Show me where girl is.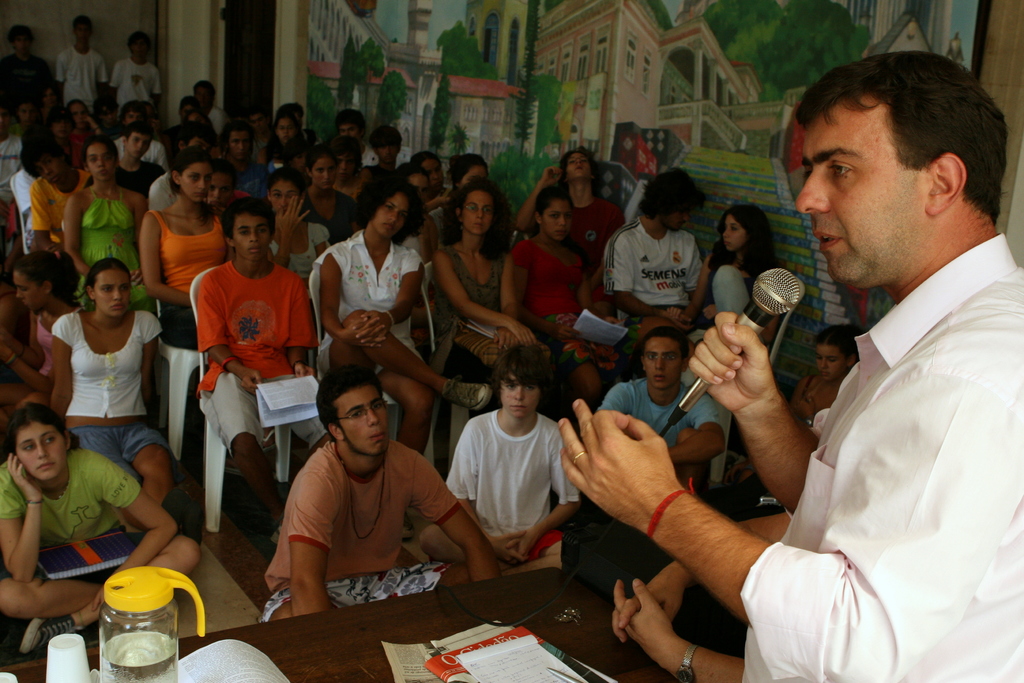
girl is at {"left": 512, "top": 186, "right": 621, "bottom": 421}.
